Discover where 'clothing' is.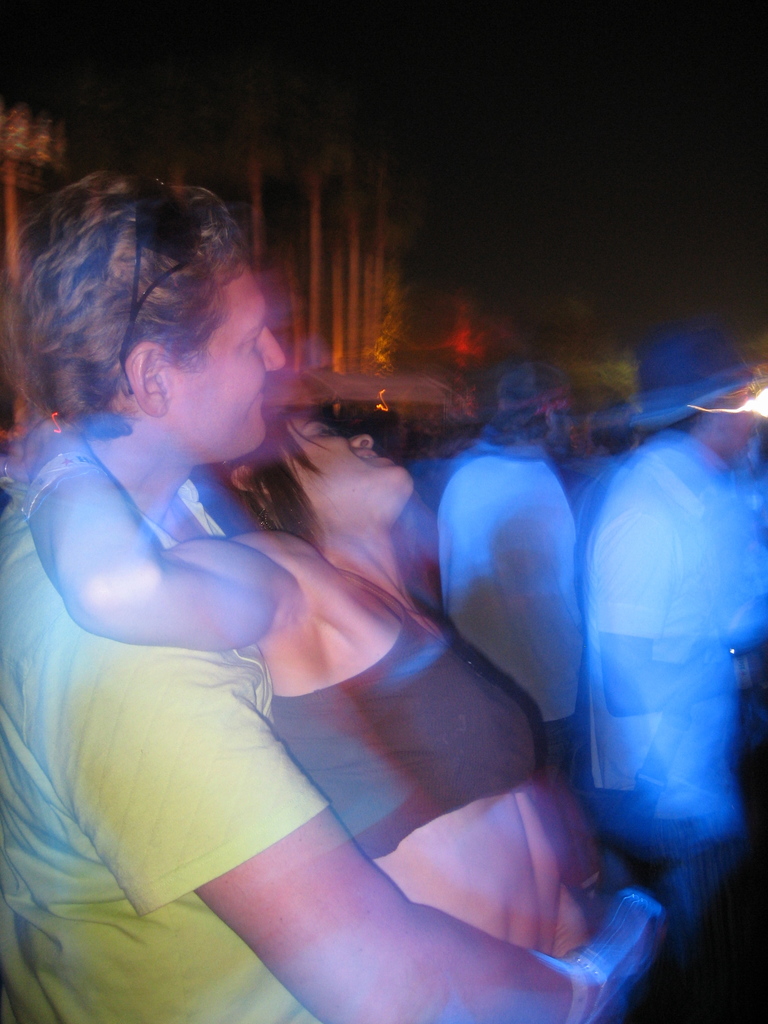
Discovered at [0,477,325,1023].
